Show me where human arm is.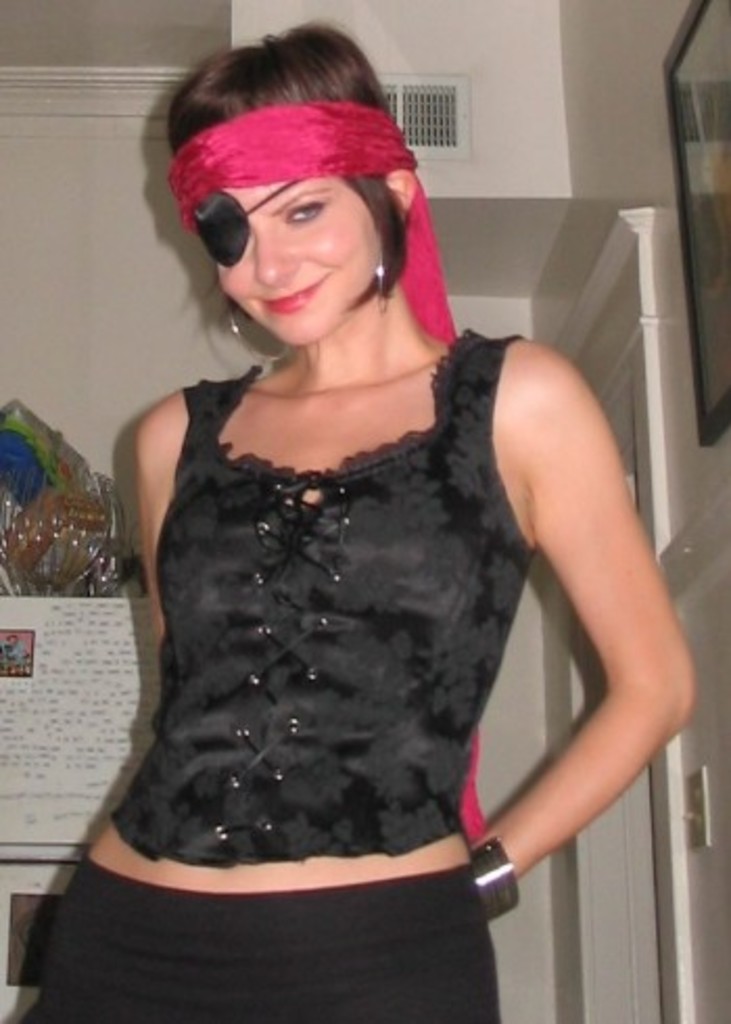
human arm is at select_region(466, 403, 687, 897).
